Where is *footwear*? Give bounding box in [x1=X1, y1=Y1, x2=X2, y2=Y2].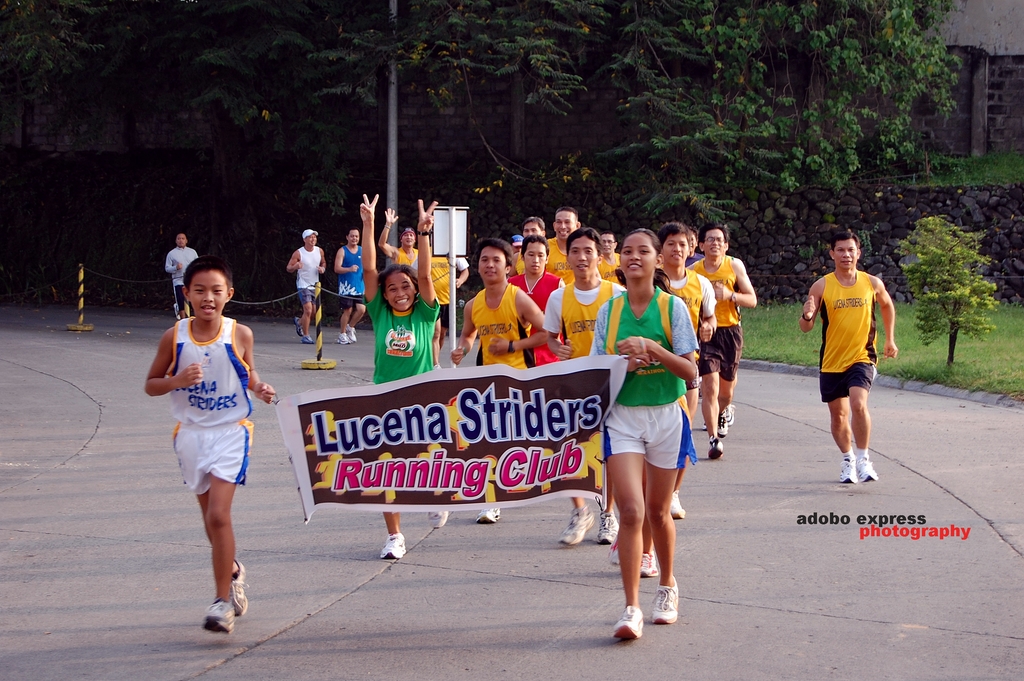
[x1=474, y1=506, x2=498, y2=527].
